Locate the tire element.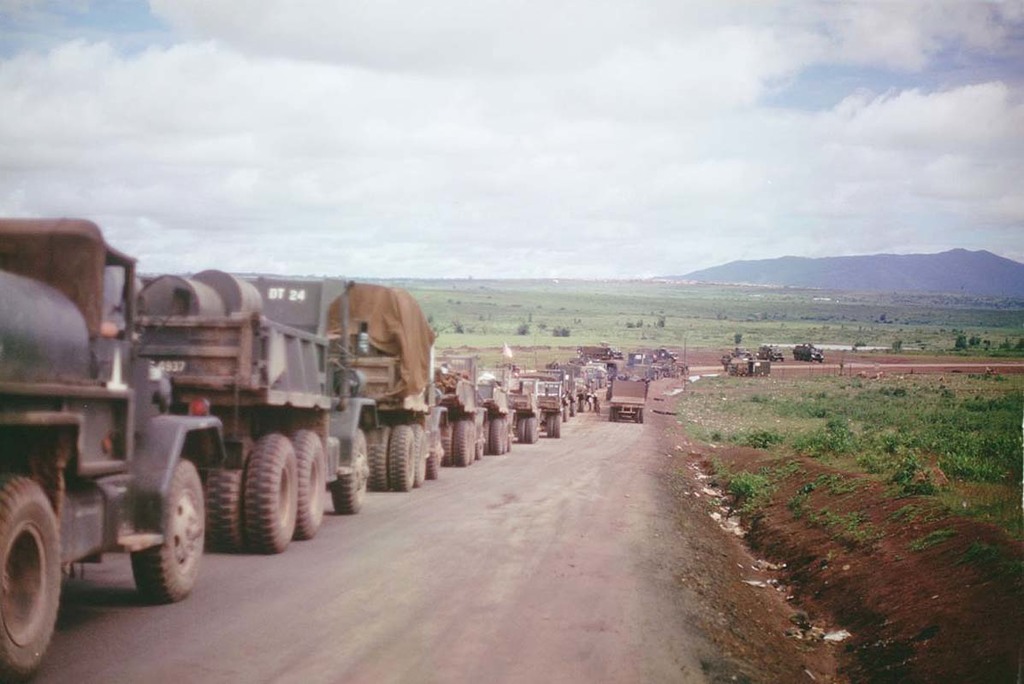
Element bbox: pyautogui.locateOnScreen(441, 424, 453, 466).
